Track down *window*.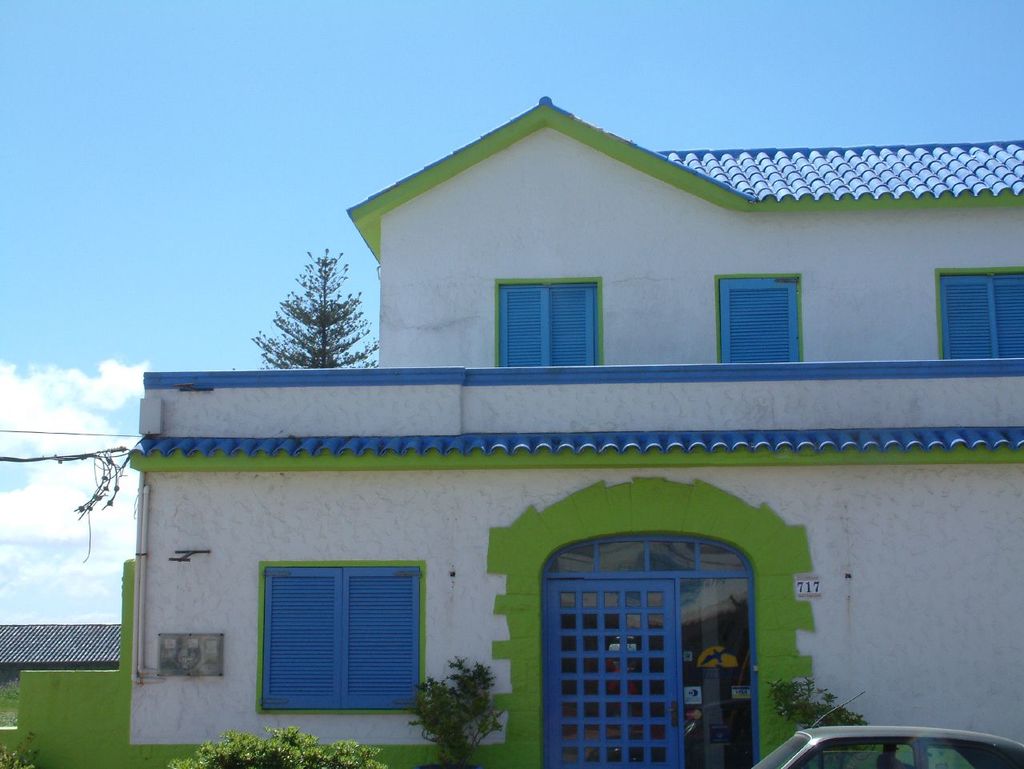
Tracked to select_region(934, 266, 1023, 361).
